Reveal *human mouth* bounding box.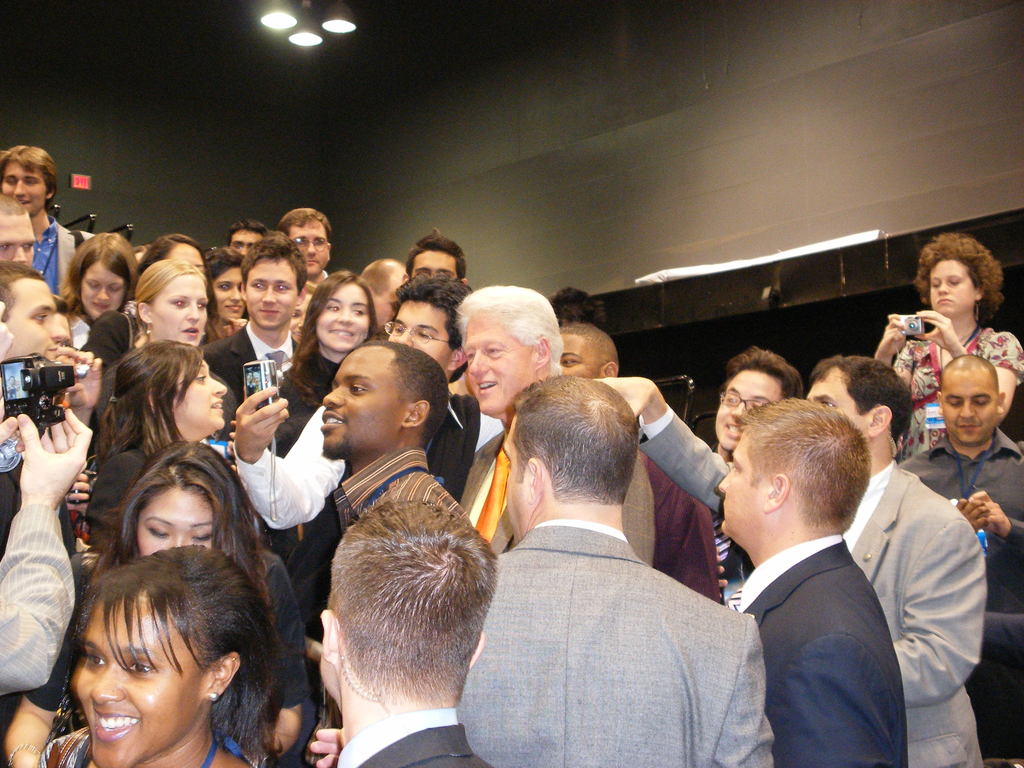
Revealed: select_region(722, 424, 752, 435).
